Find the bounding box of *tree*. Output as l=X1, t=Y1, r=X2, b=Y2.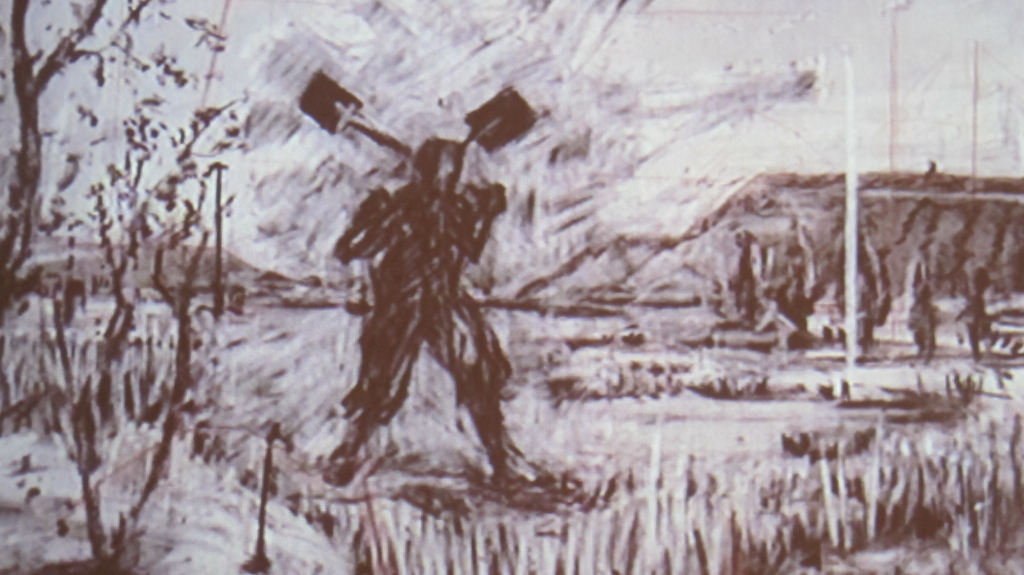
l=761, t=205, r=822, b=350.
